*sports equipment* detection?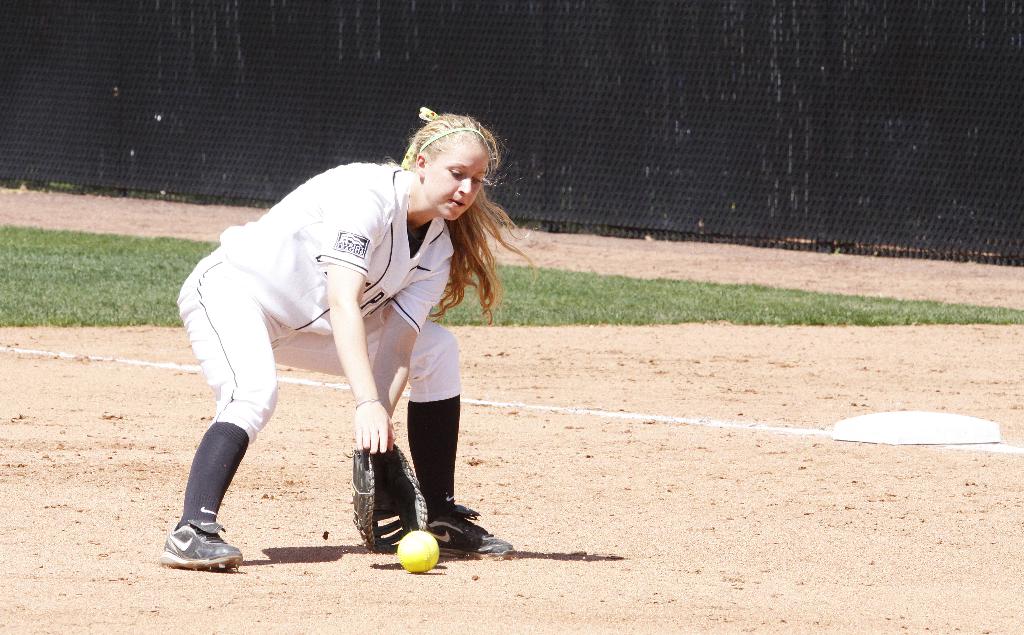
box=[426, 507, 516, 557]
